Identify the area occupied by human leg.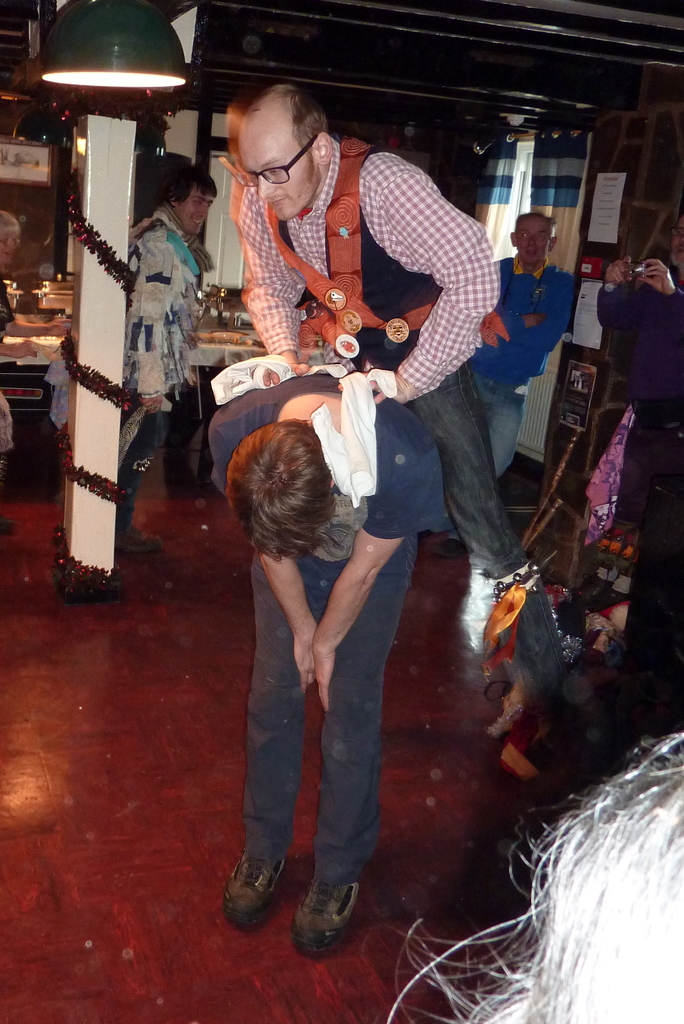
Area: (222,542,323,946).
